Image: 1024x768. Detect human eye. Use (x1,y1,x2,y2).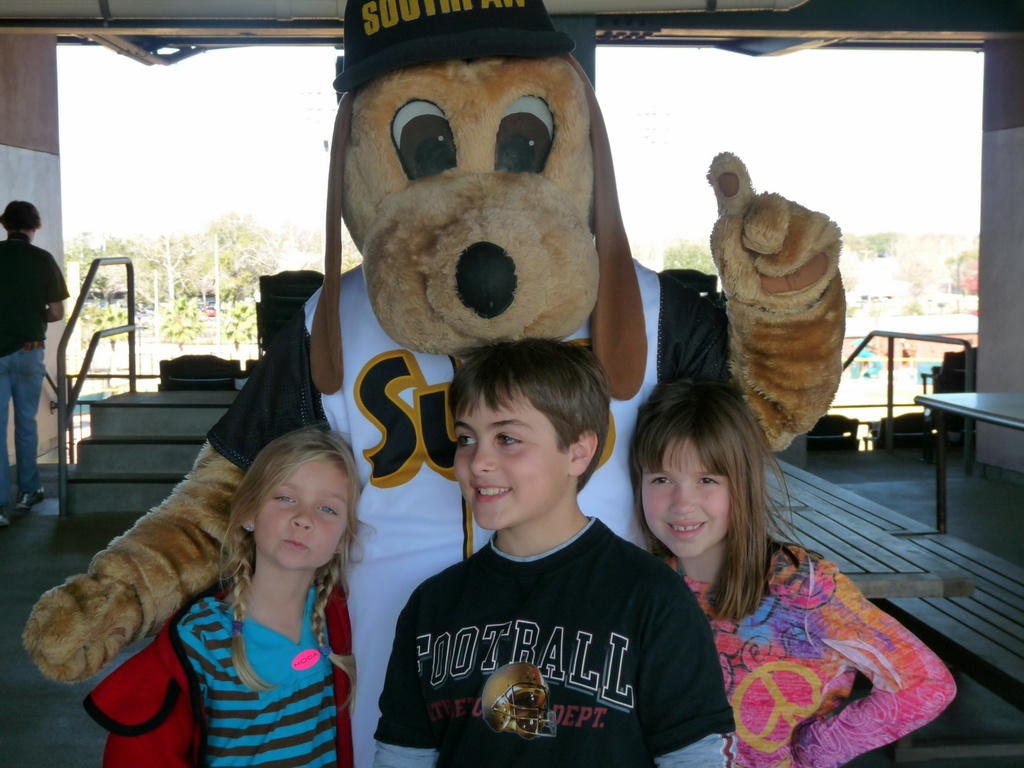
(452,428,478,455).
